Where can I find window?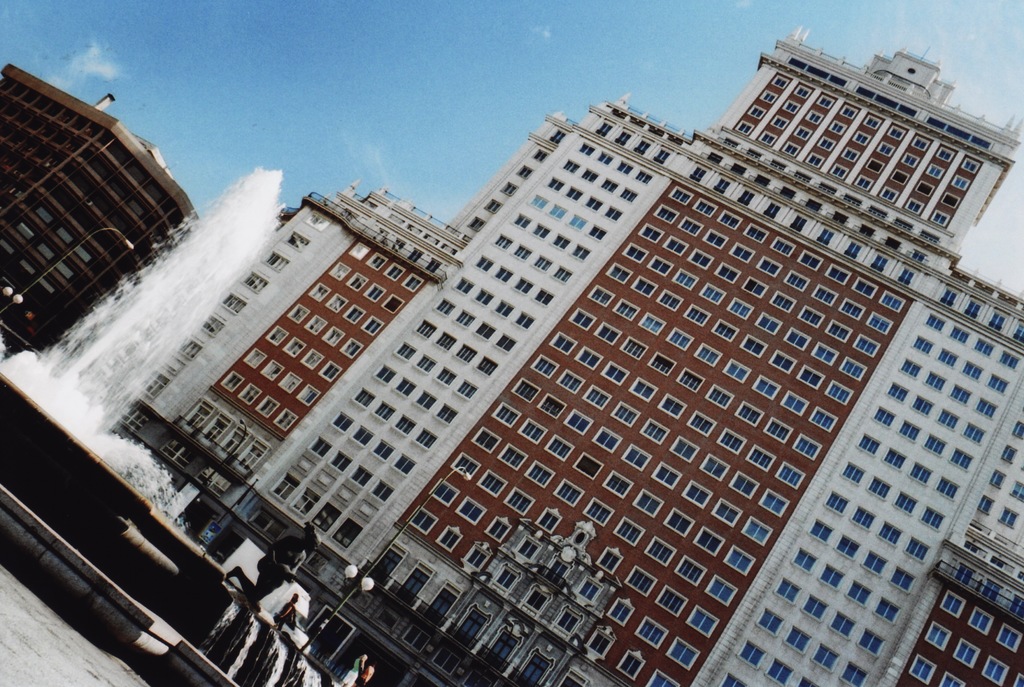
You can find it at box(261, 360, 282, 379).
